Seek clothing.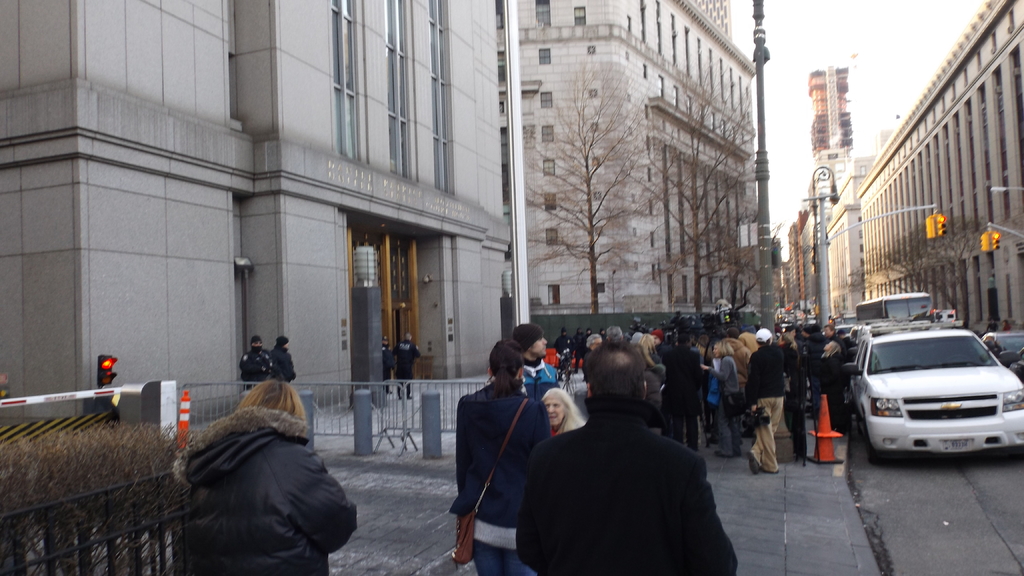
pyautogui.locateOnScreen(520, 373, 735, 575).
